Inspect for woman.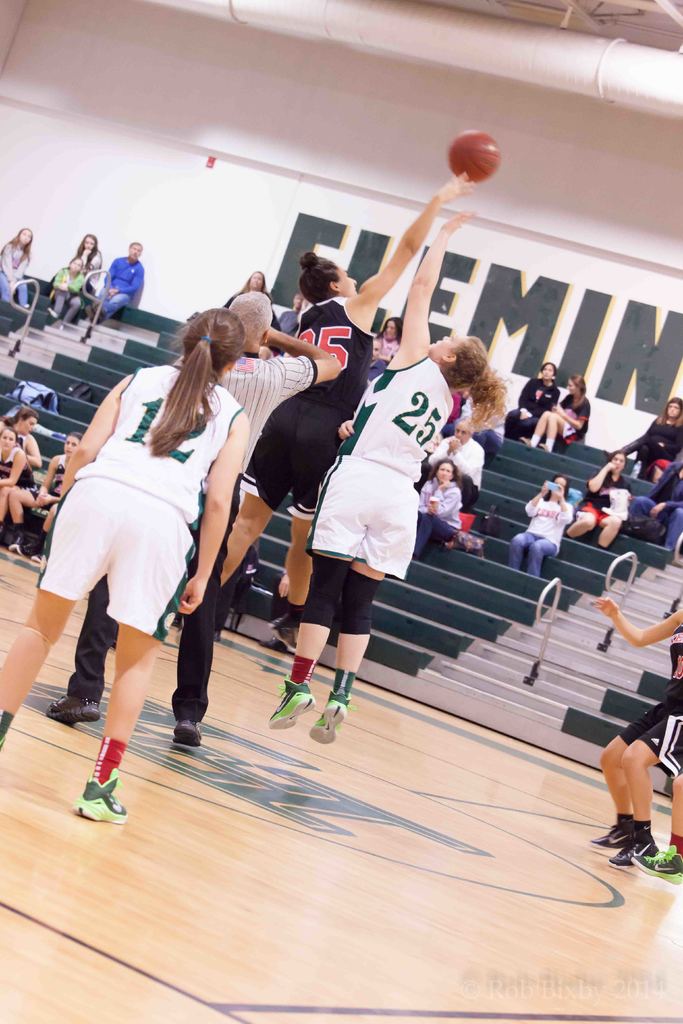
Inspection: bbox=(262, 202, 507, 741).
